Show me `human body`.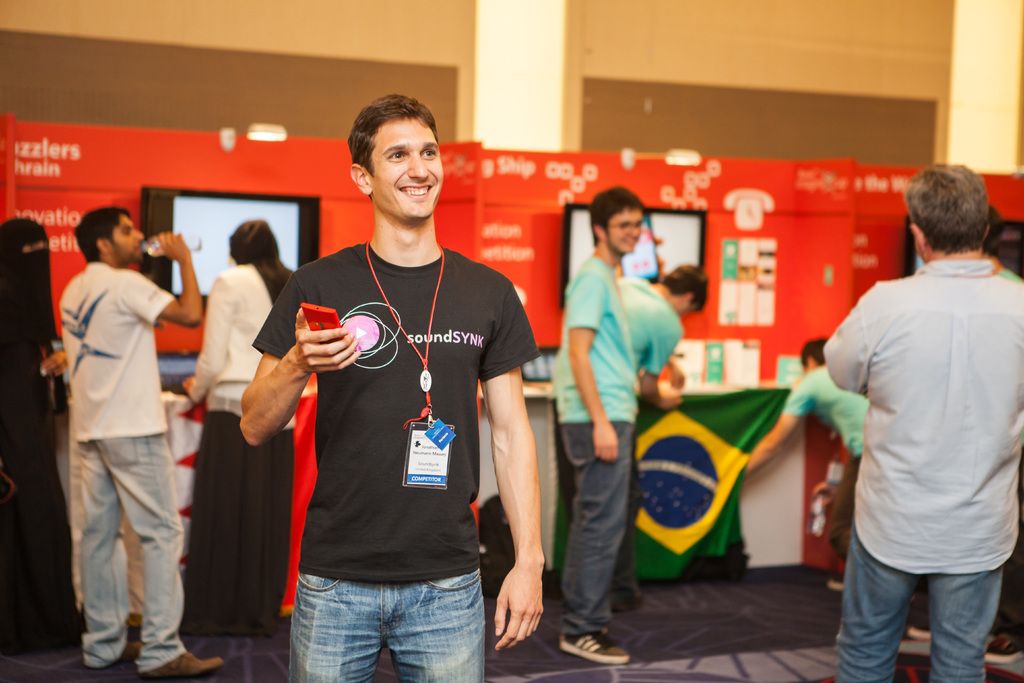
`human body` is here: left=548, top=181, right=643, bottom=661.
